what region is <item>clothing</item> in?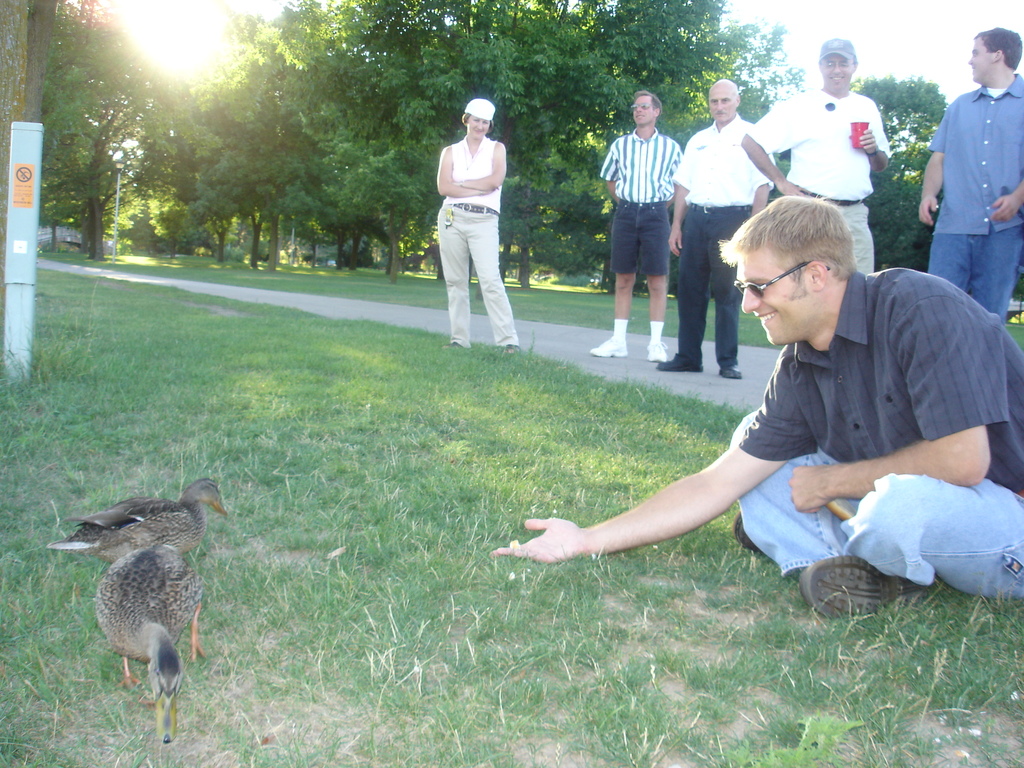
box=[435, 131, 520, 339].
